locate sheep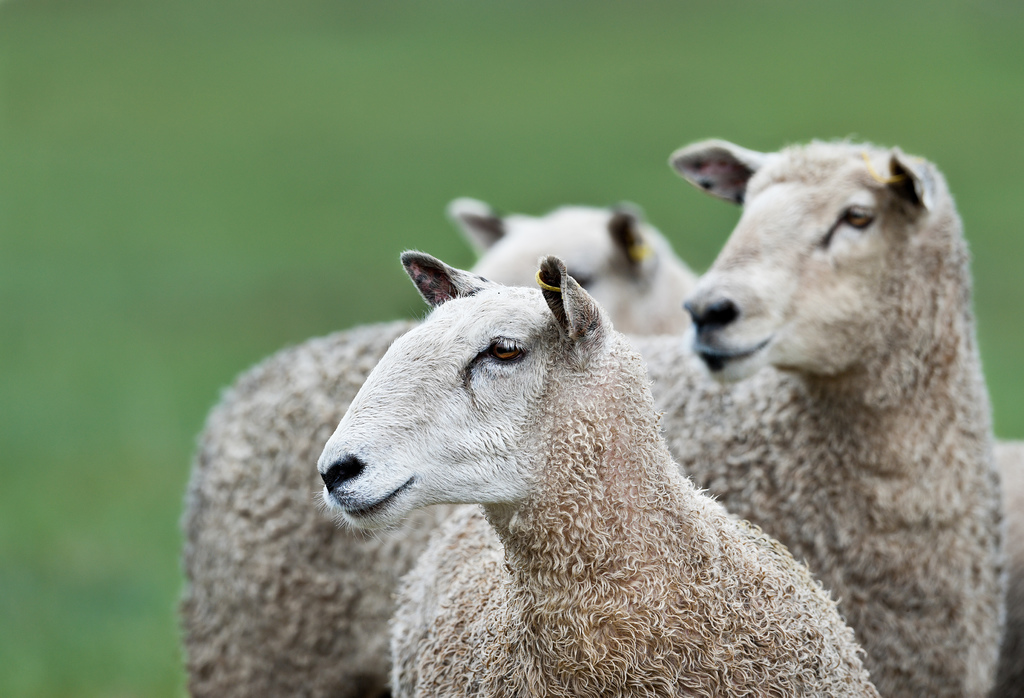
(left=184, top=196, right=698, bottom=697)
